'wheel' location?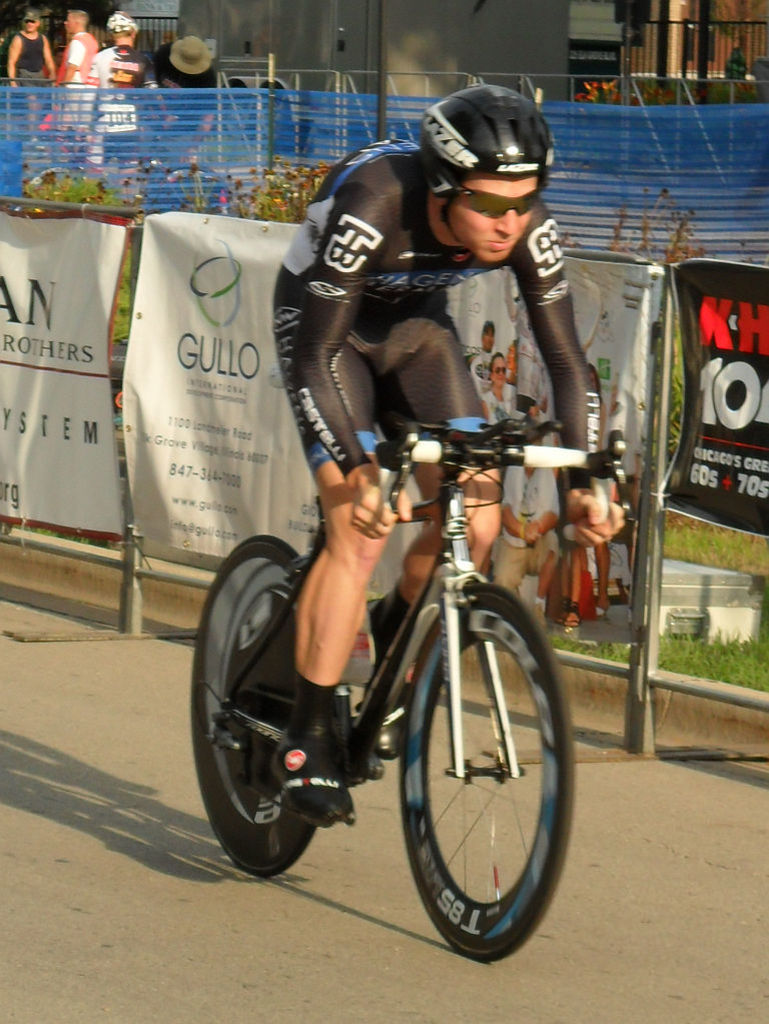
<bbox>191, 532, 354, 883</bbox>
